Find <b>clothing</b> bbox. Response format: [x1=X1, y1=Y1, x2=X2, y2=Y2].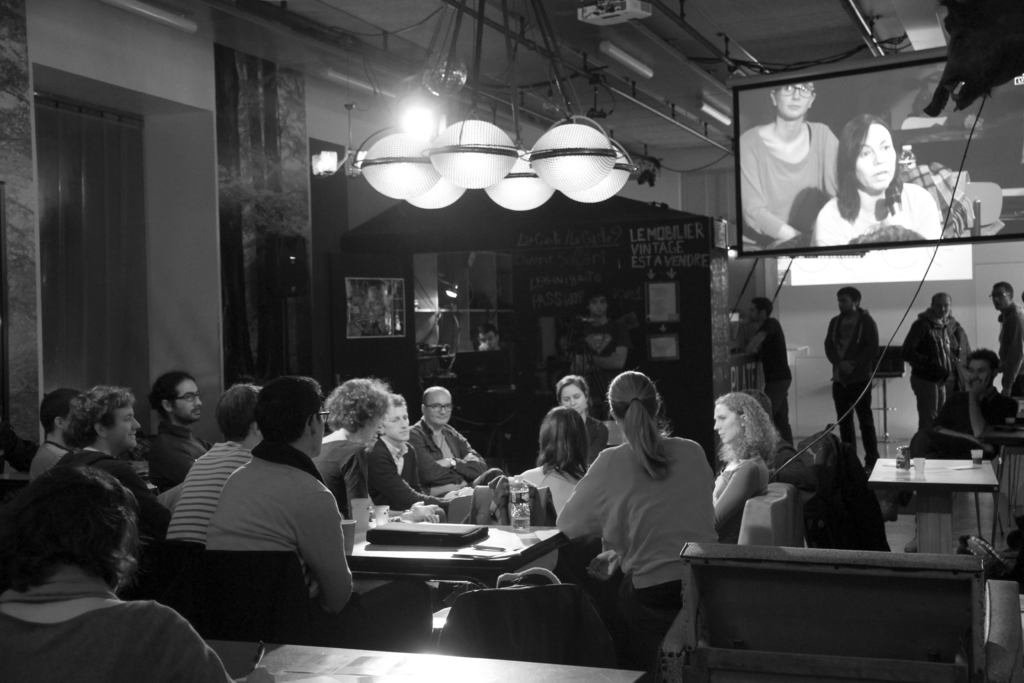
[x1=901, y1=306, x2=971, y2=429].
